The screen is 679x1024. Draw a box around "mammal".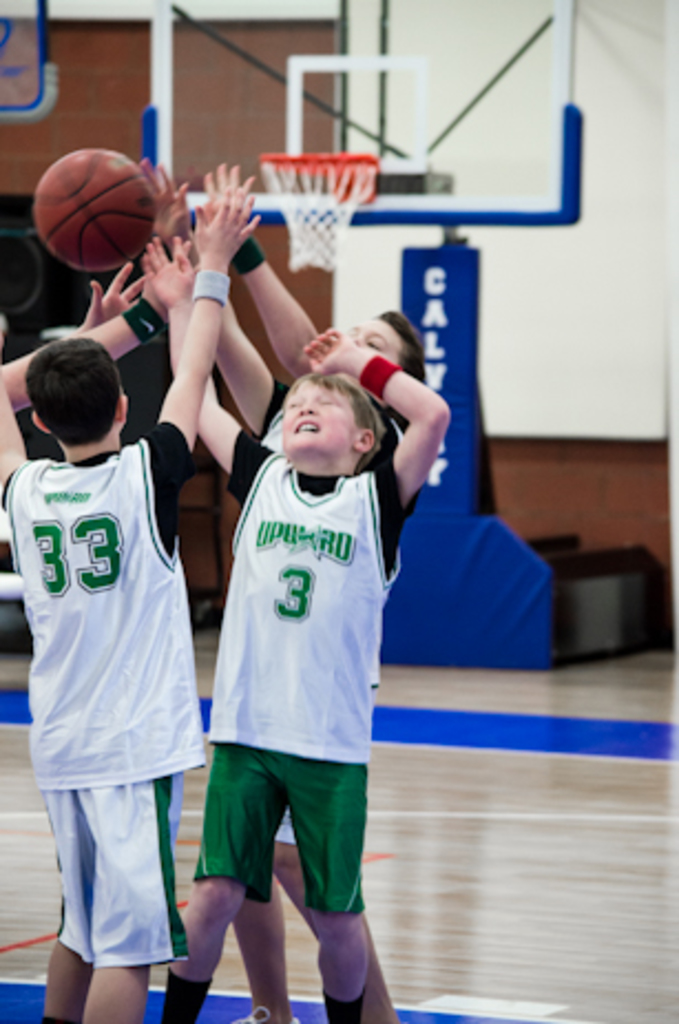
<bbox>0, 261, 210, 414</bbox>.
